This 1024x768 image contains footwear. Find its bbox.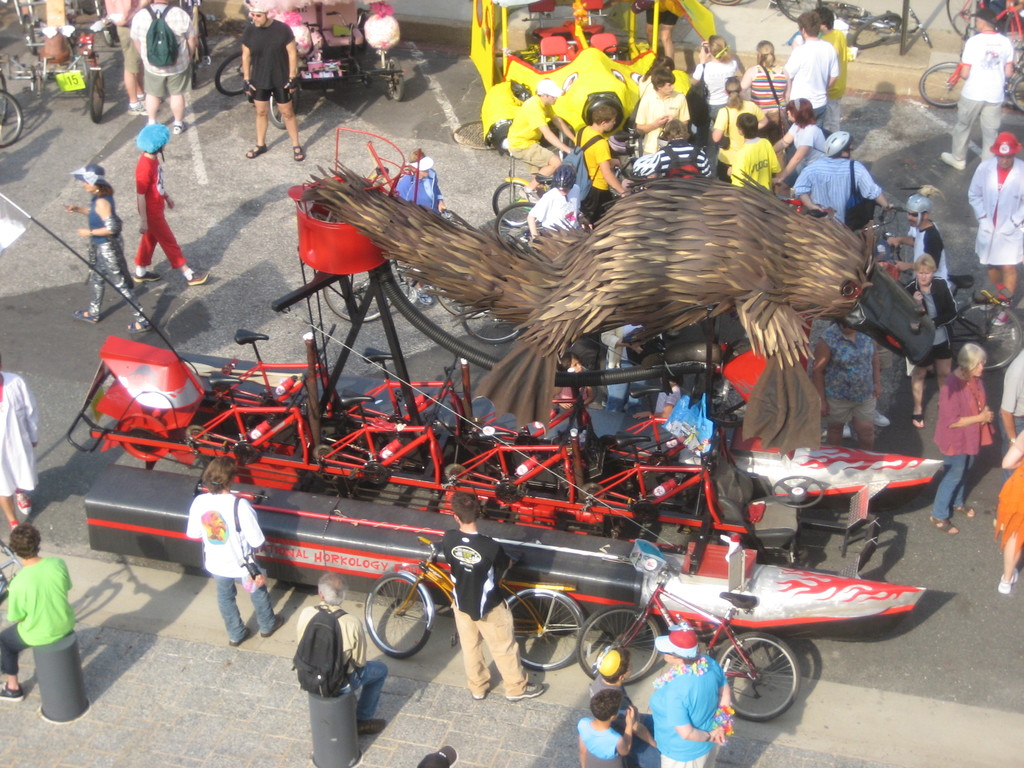
BBox(358, 719, 387, 737).
